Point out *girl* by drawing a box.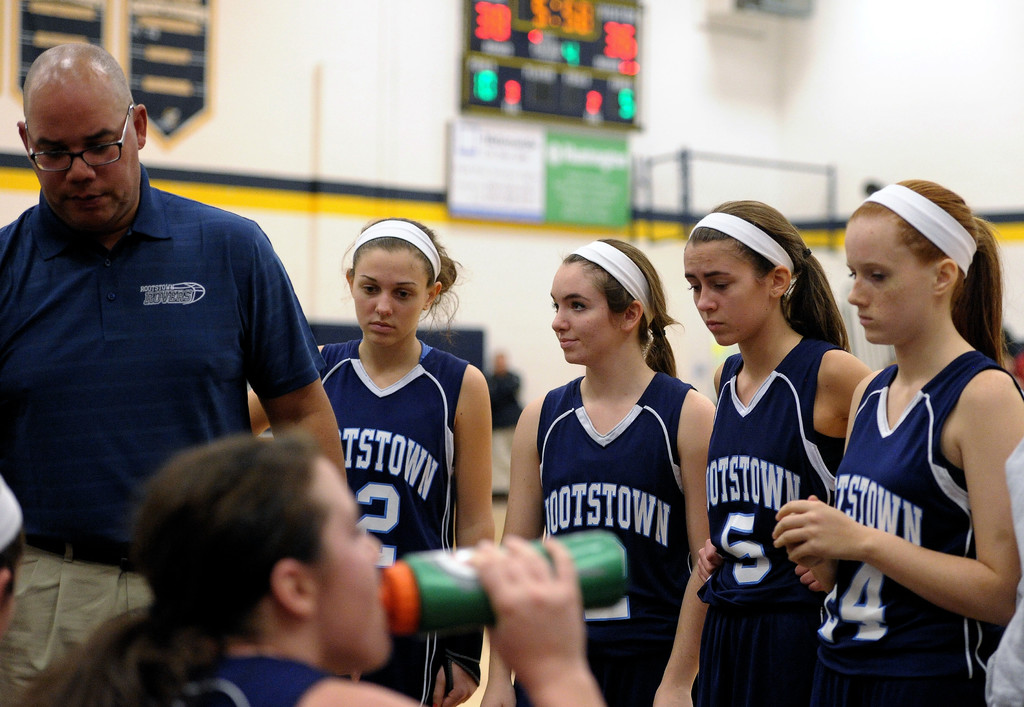
pyautogui.locateOnScreen(495, 241, 717, 706).
